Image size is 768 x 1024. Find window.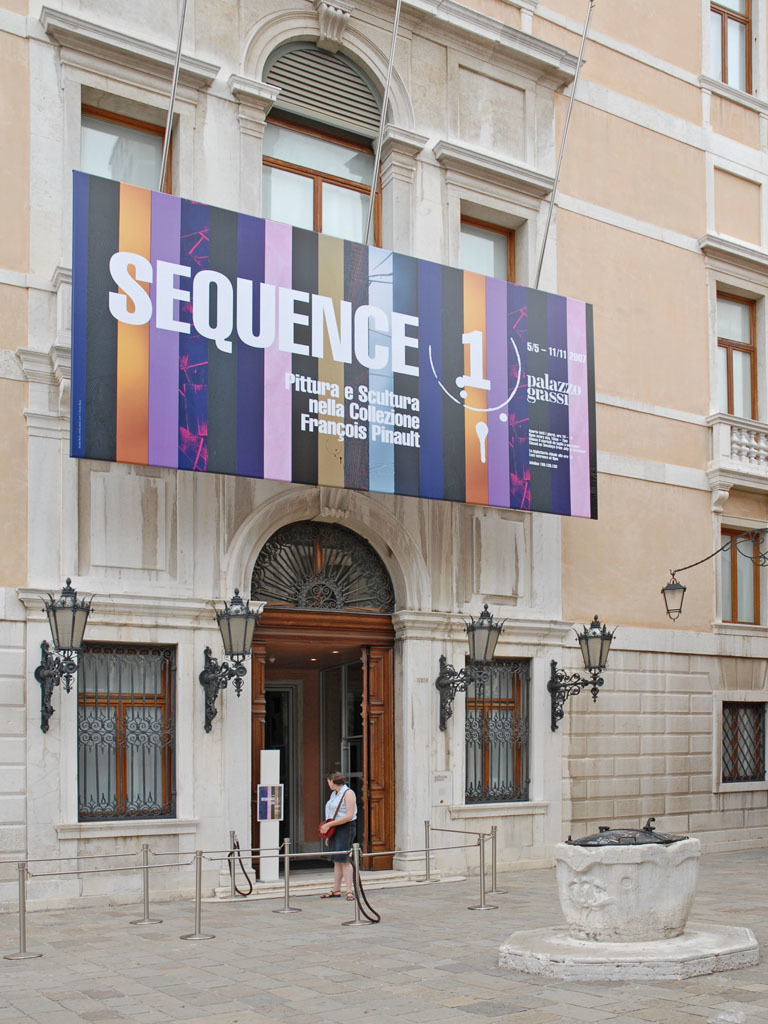
{"left": 466, "top": 656, "right": 527, "bottom": 799}.
